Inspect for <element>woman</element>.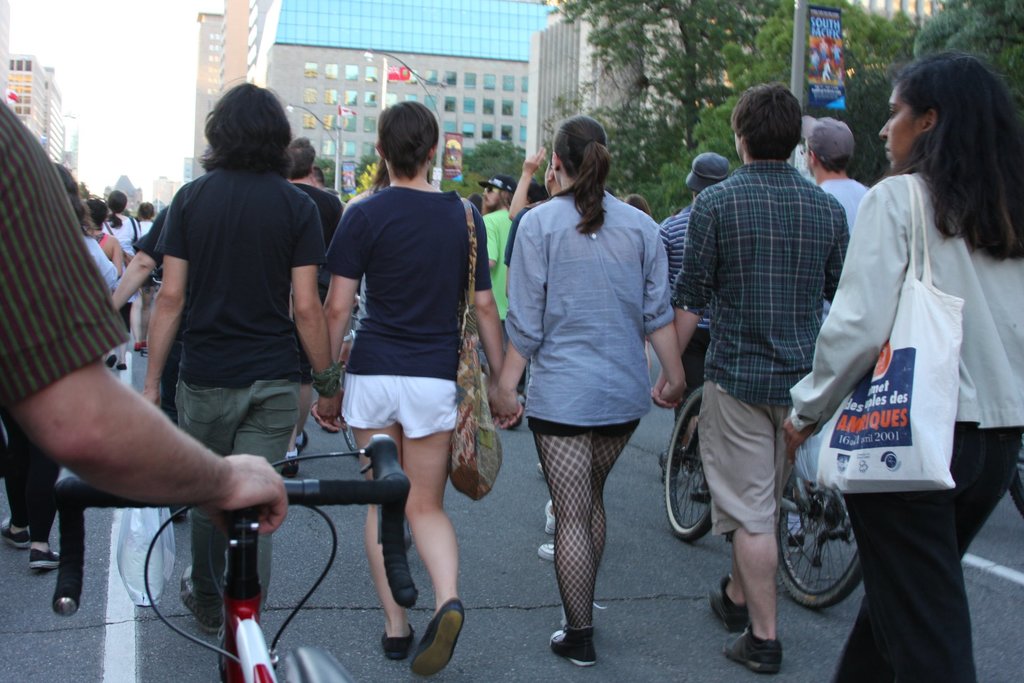
Inspection: (781,49,1023,682).
